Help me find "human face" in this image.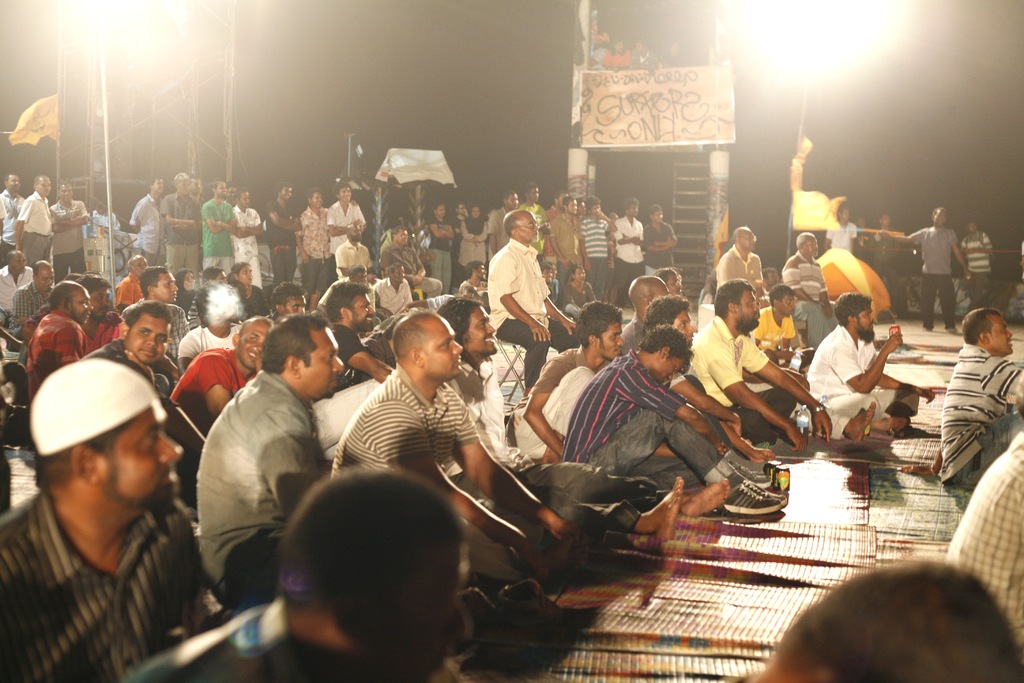
Found it: box(399, 229, 410, 246).
